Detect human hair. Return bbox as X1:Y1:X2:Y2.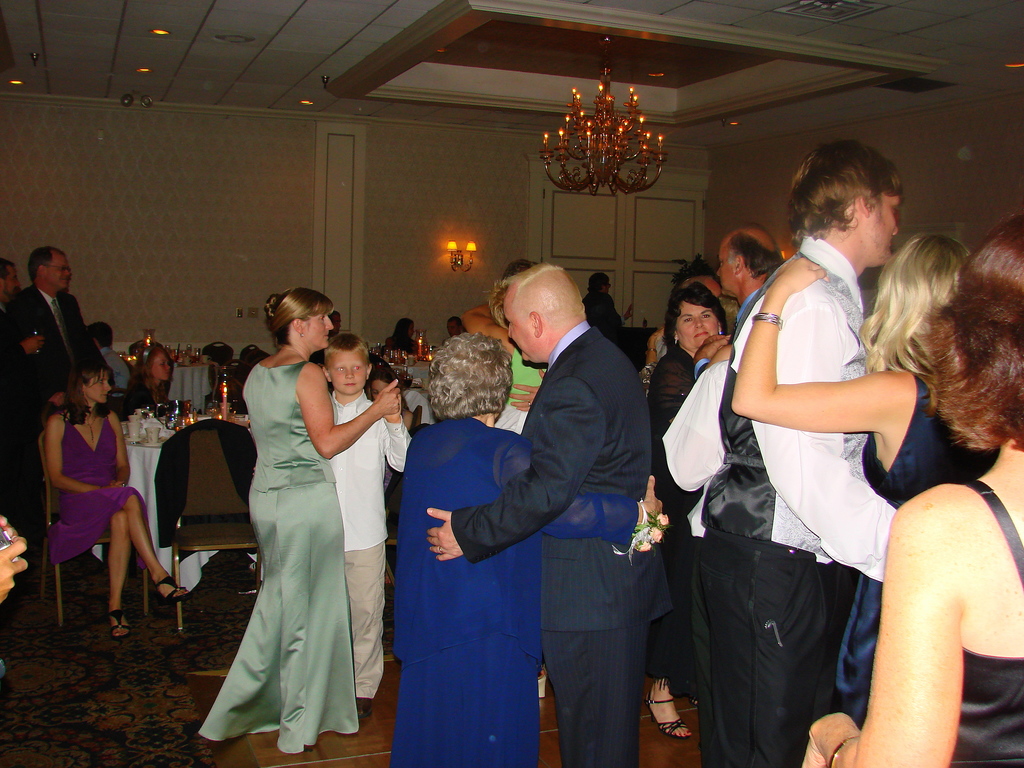
86:321:113:347.
